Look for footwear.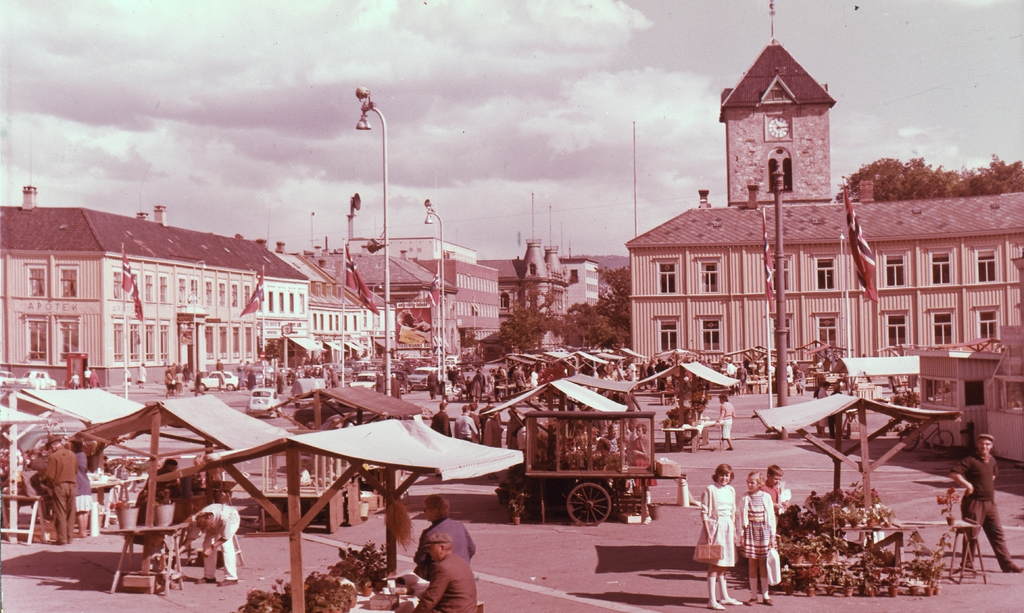
Found: (left=1001, top=562, right=1023, bottom=574).
